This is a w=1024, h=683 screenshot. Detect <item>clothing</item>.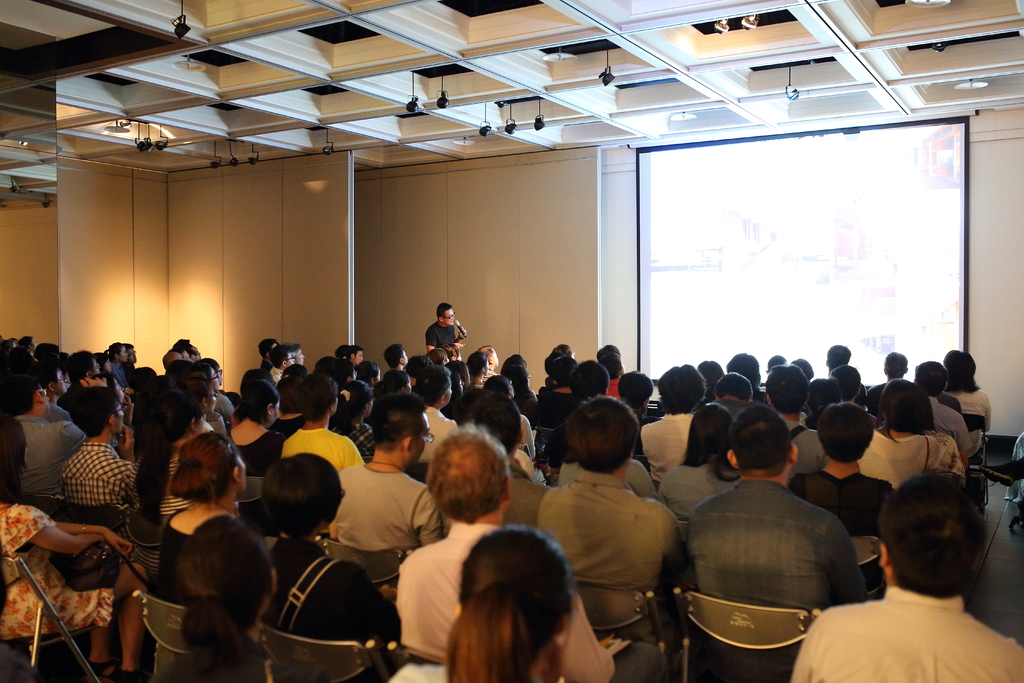
[424, 320, 456, 349].
